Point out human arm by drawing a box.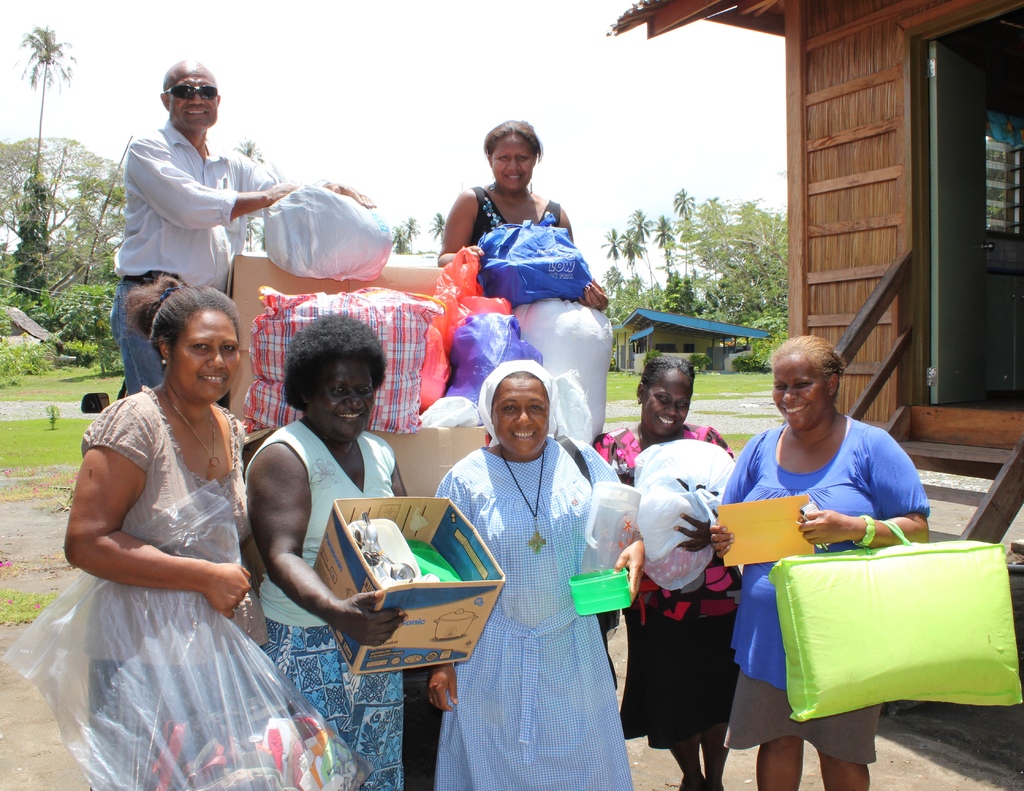
region(553, 194, 616, 319).
